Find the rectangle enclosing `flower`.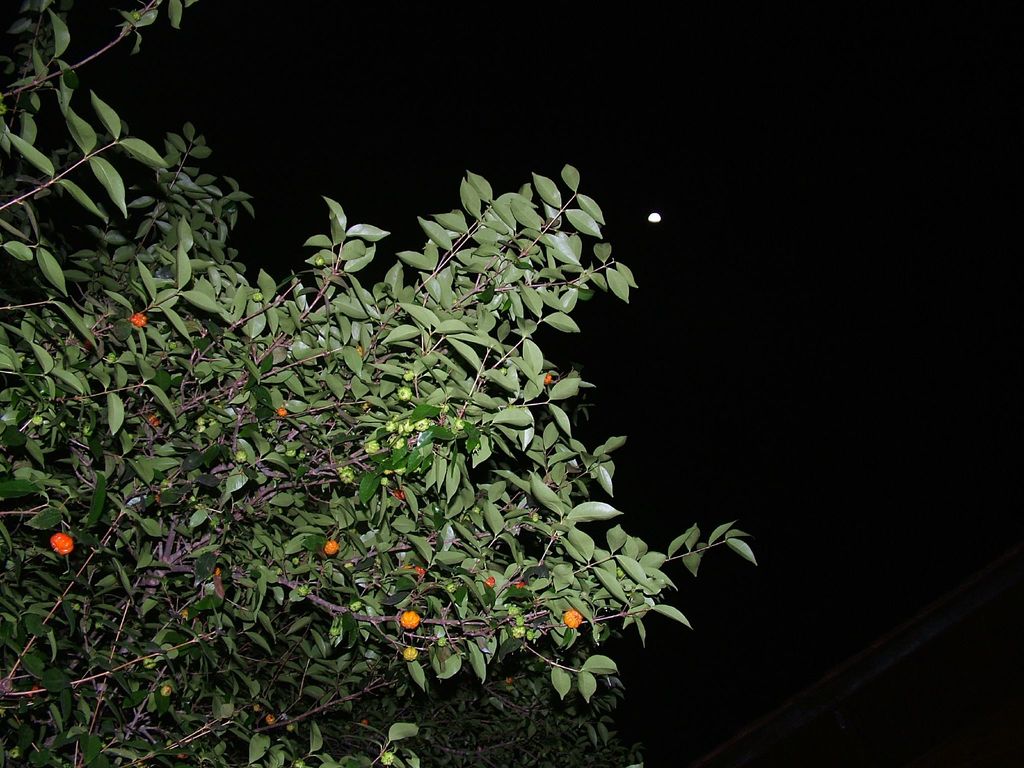
<box>417,562,428,577</box>.
